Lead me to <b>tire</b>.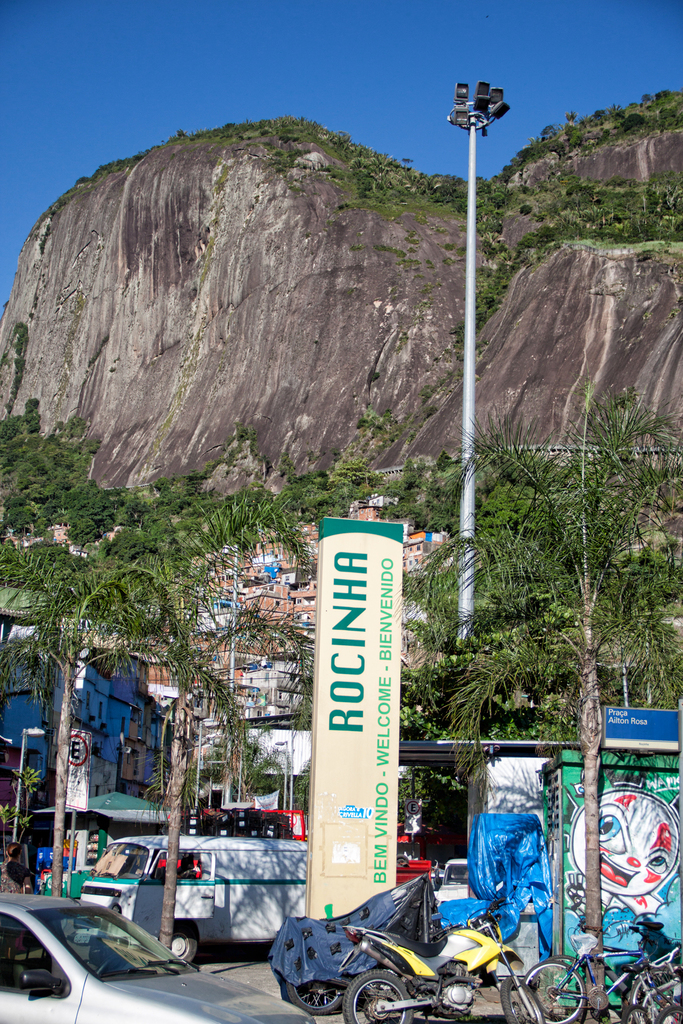
Lead to 286,956,340,1012.
